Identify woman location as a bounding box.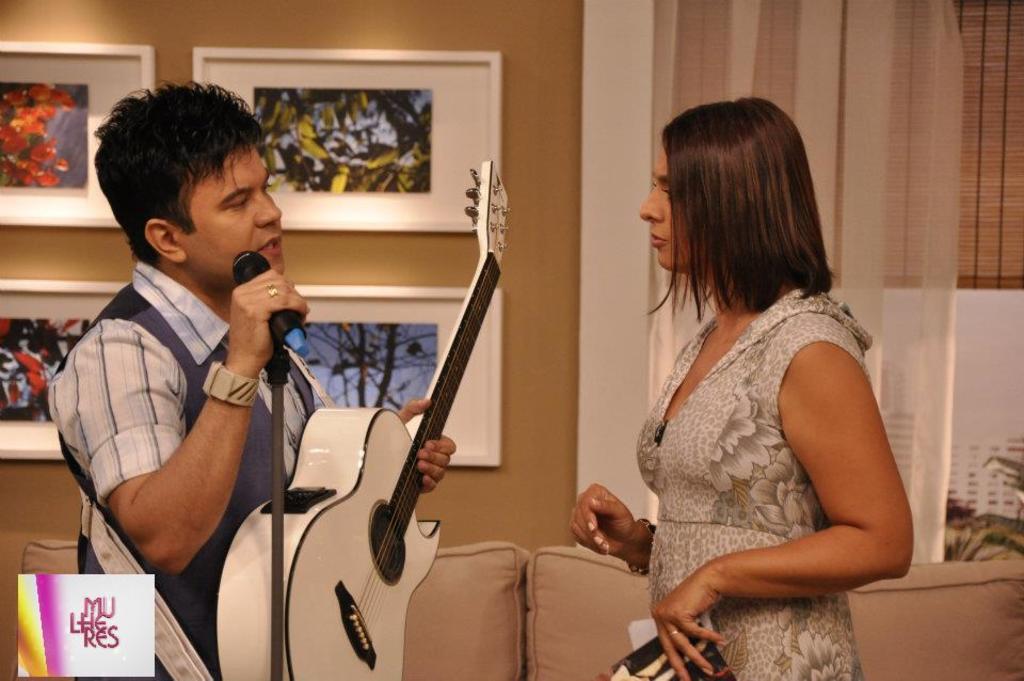
[left=604, top=85, right=941, bottom=677].
